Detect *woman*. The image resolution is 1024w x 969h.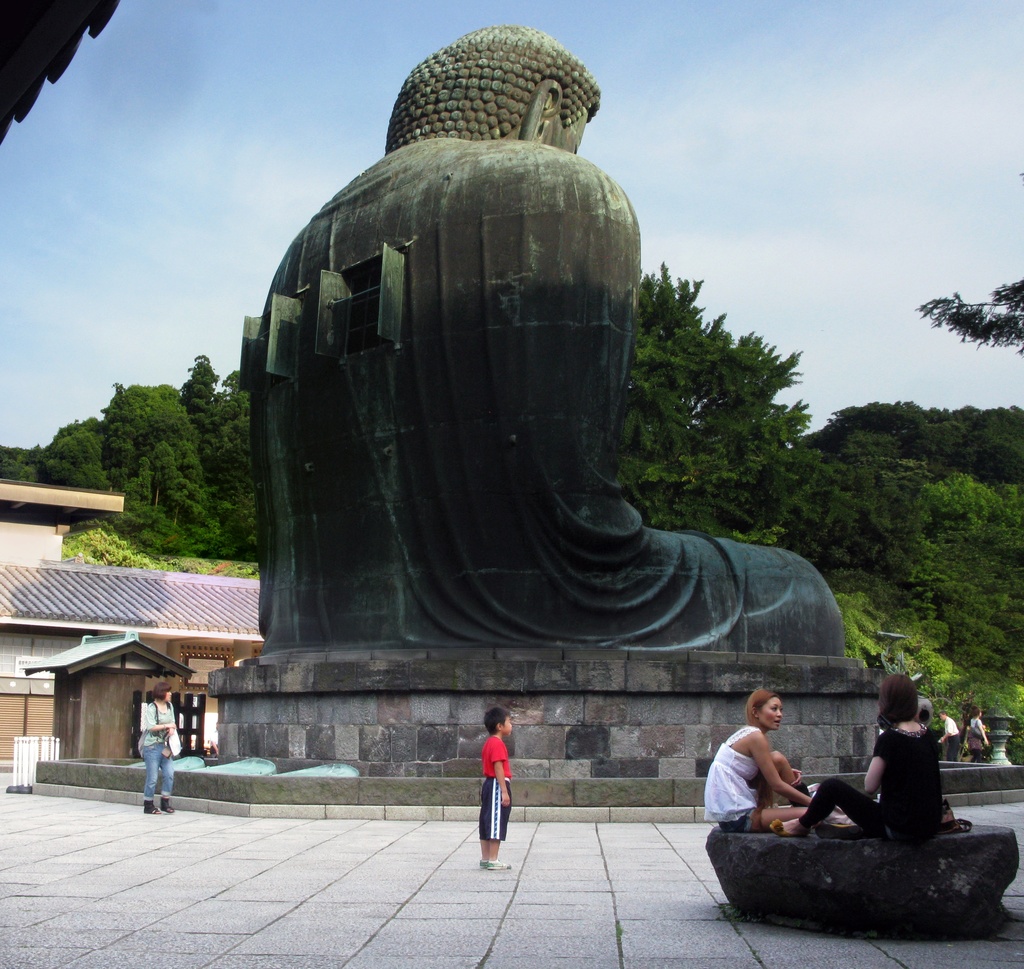
<bbox>717, 696, 841, 883</bbox>.
